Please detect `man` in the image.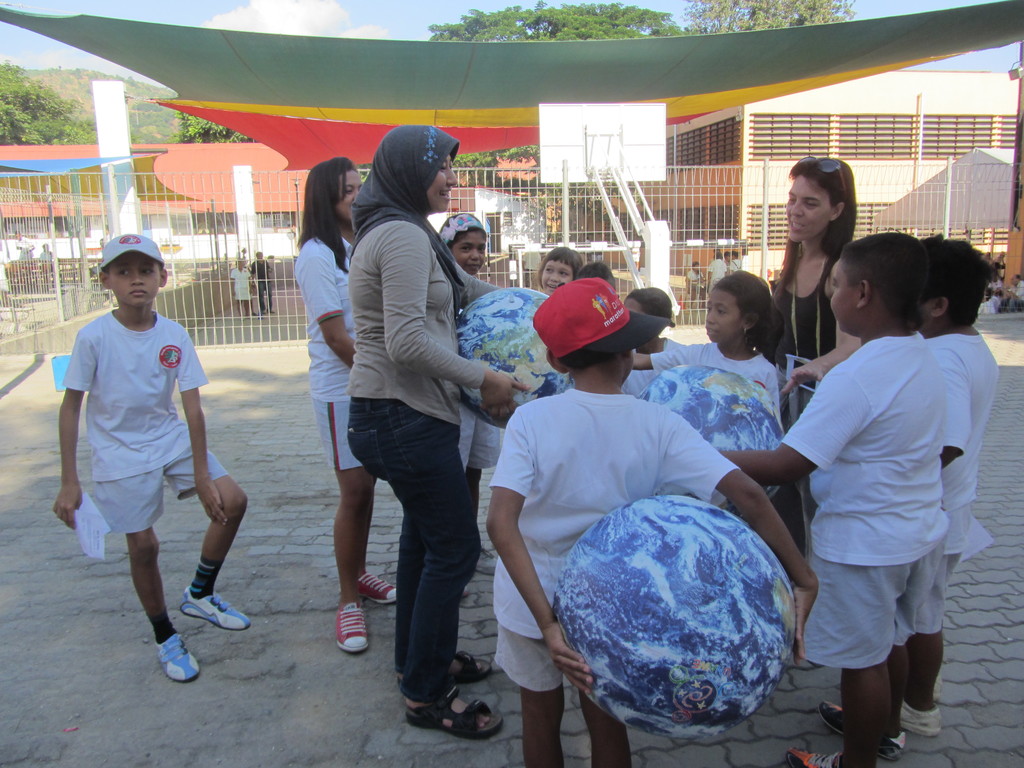
(x1=249, y1=248, x2=280, y2=315).
